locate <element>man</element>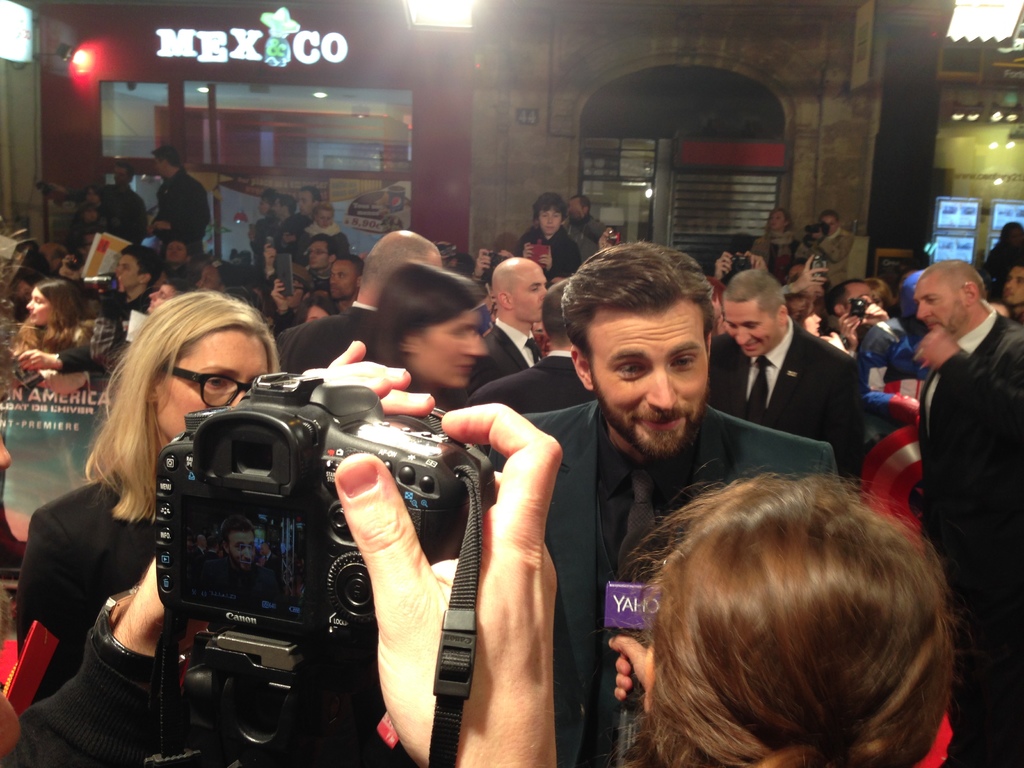
pyautogui.locateOnScreen(301, 238, 334, 271)
